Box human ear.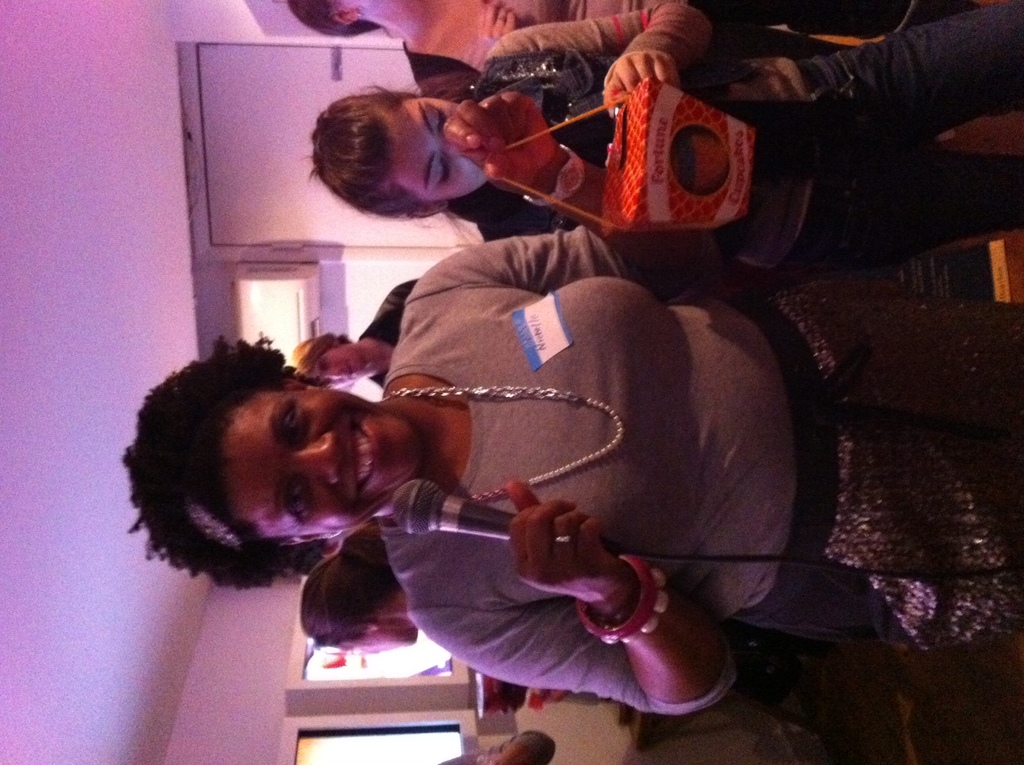
327,9,363,32.
